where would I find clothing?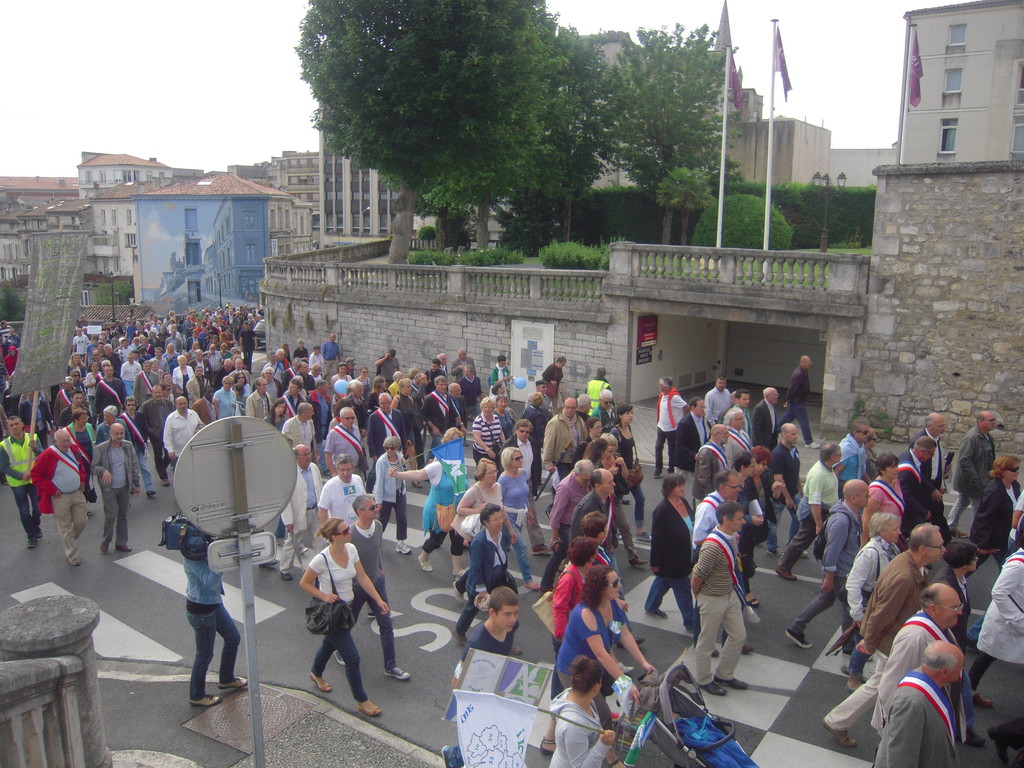
At 556,593,635,693.
